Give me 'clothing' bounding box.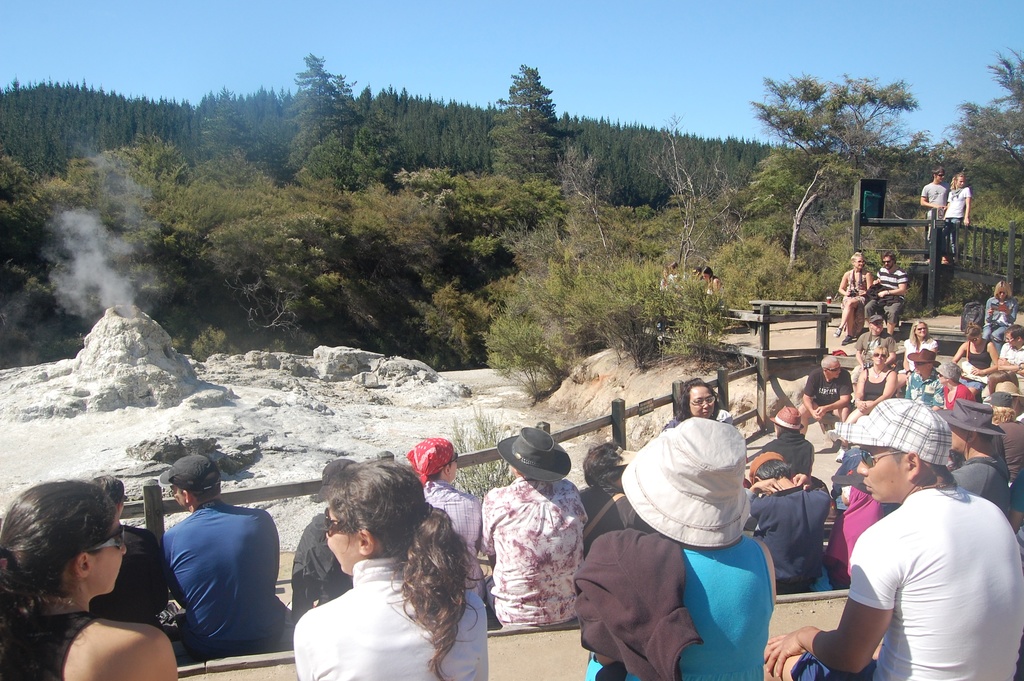
box(293, 513, 360, 612).
